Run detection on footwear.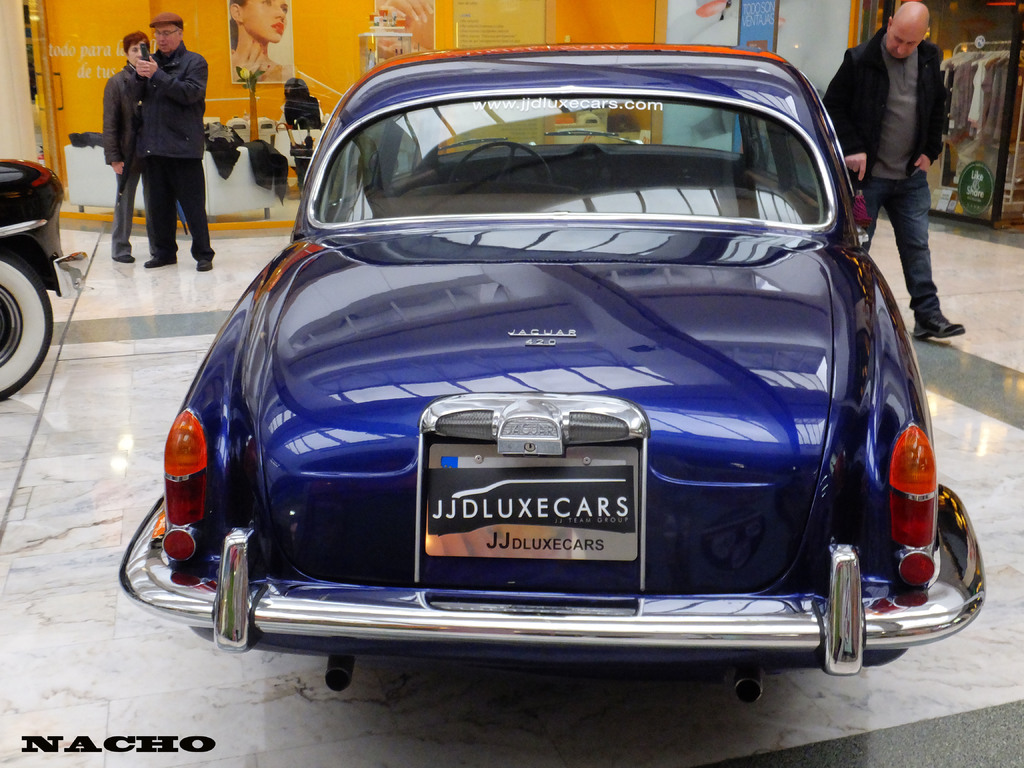
Result: (left=144, top=255, right=179, bottom=268).
